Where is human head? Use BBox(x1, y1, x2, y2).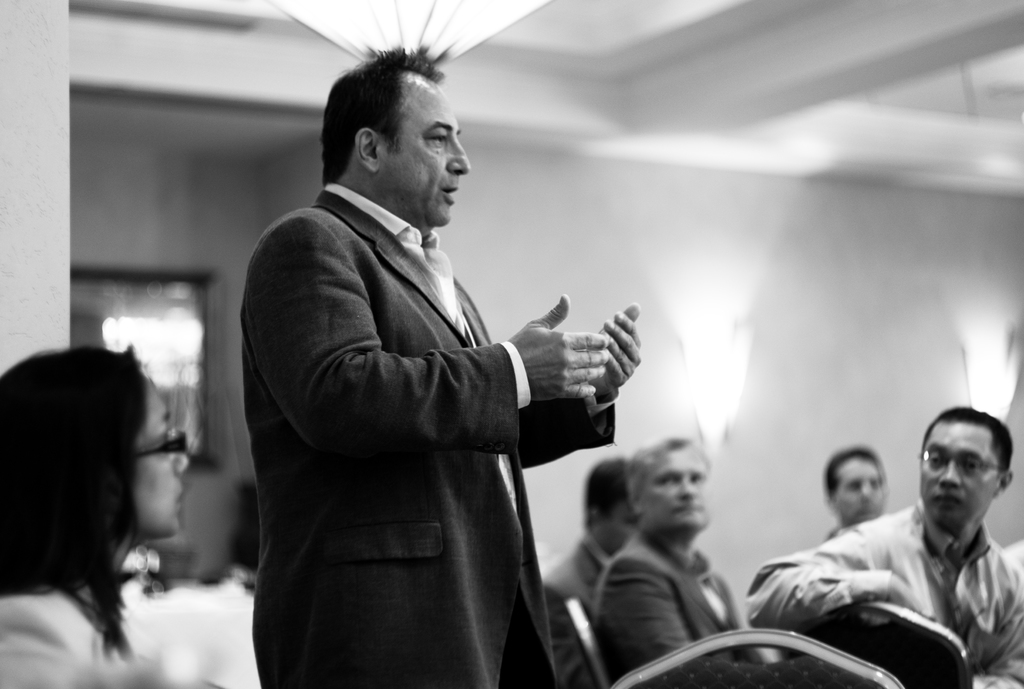
BBox(585, 458, 634, 553).
